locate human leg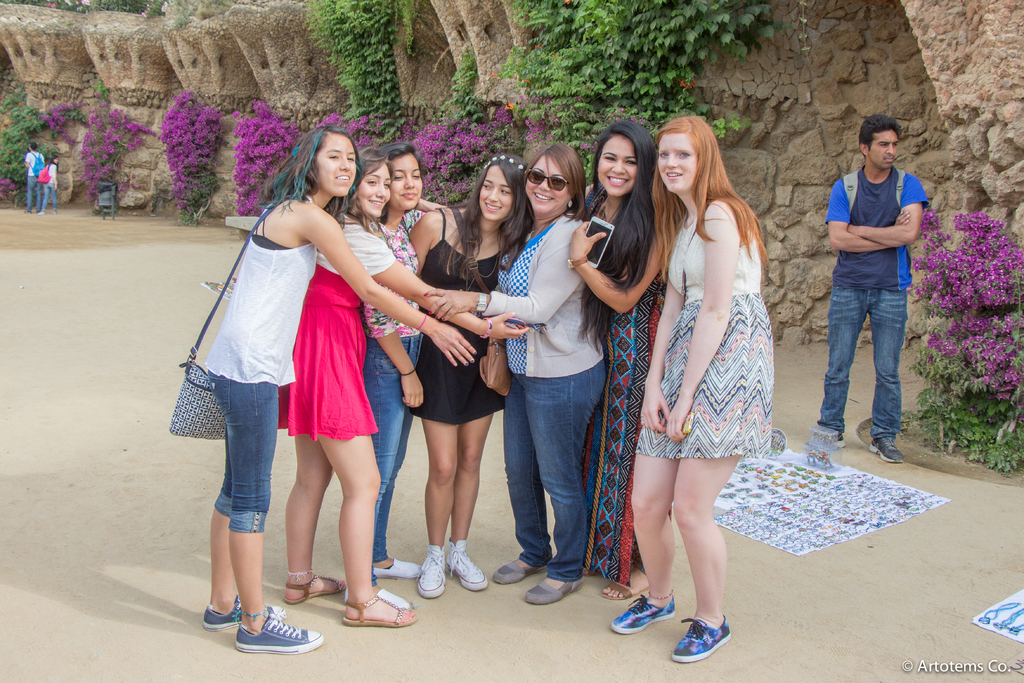
l=870, t=284, r=901, b=461
